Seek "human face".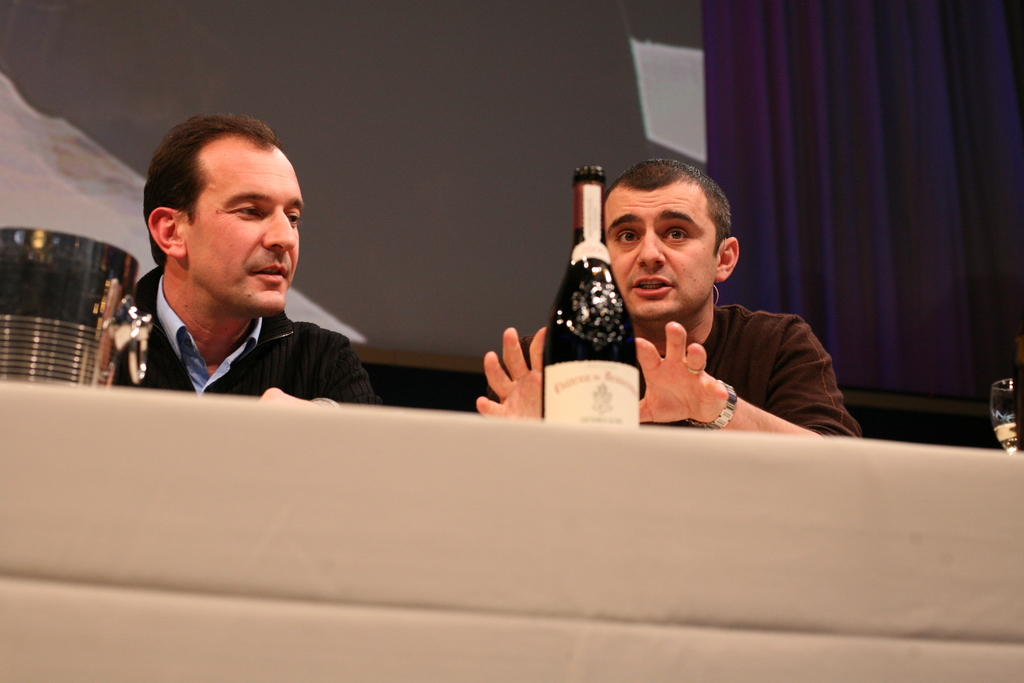
[left=182, top=150, right=307, bottom=315].
